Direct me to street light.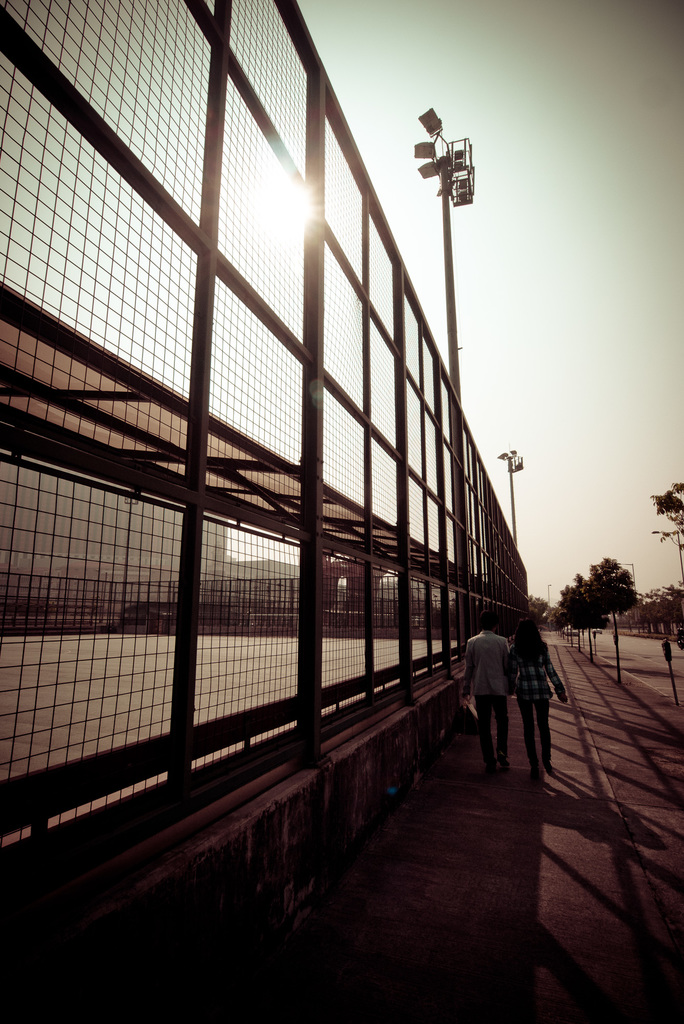
Direction: box(410, 102, 478, 420).
